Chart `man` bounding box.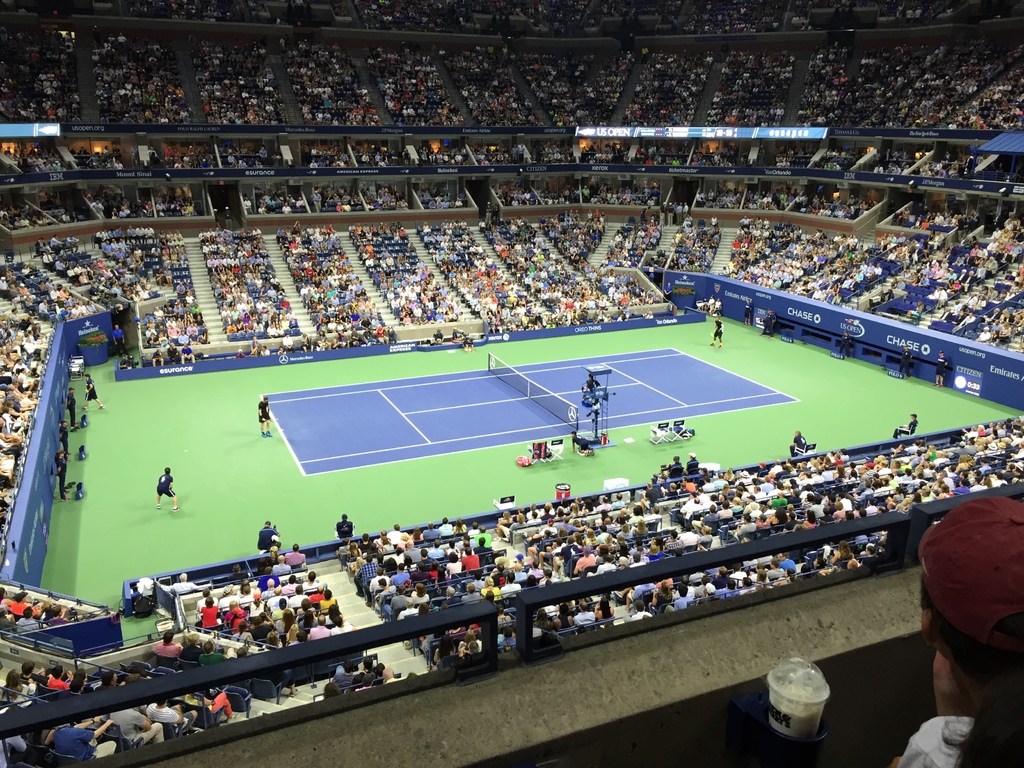
Charted: rect(16, 604, 43, 632).
